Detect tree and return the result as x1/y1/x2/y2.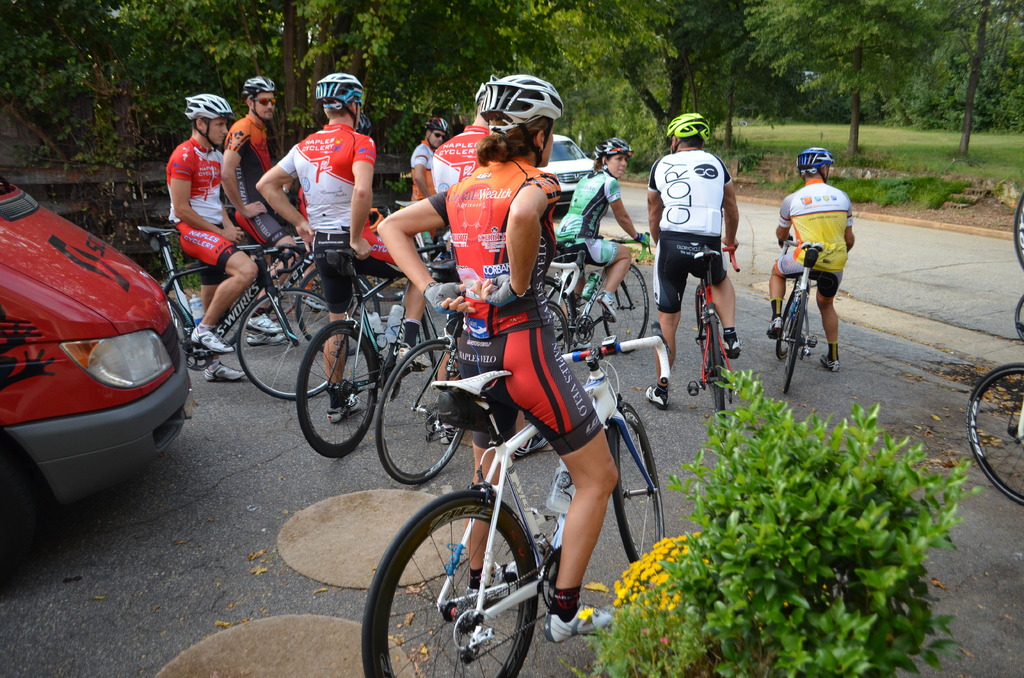
168/0/457/186.
